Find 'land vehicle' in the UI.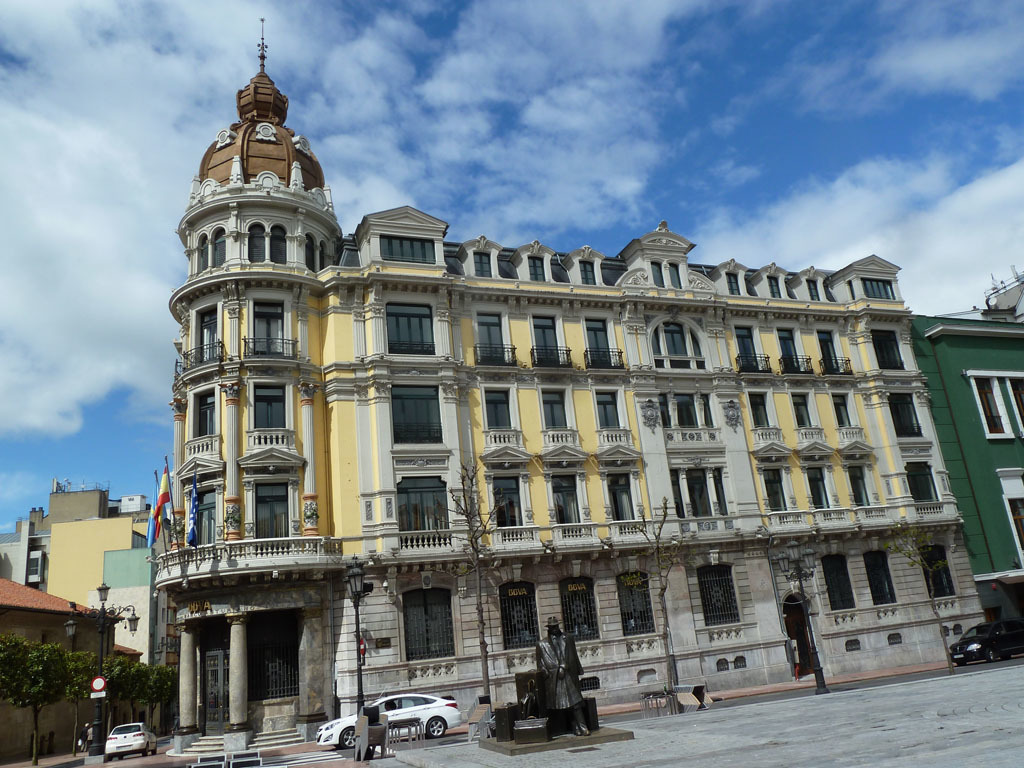
UI element at detection(951, 618, 1021, 657).
